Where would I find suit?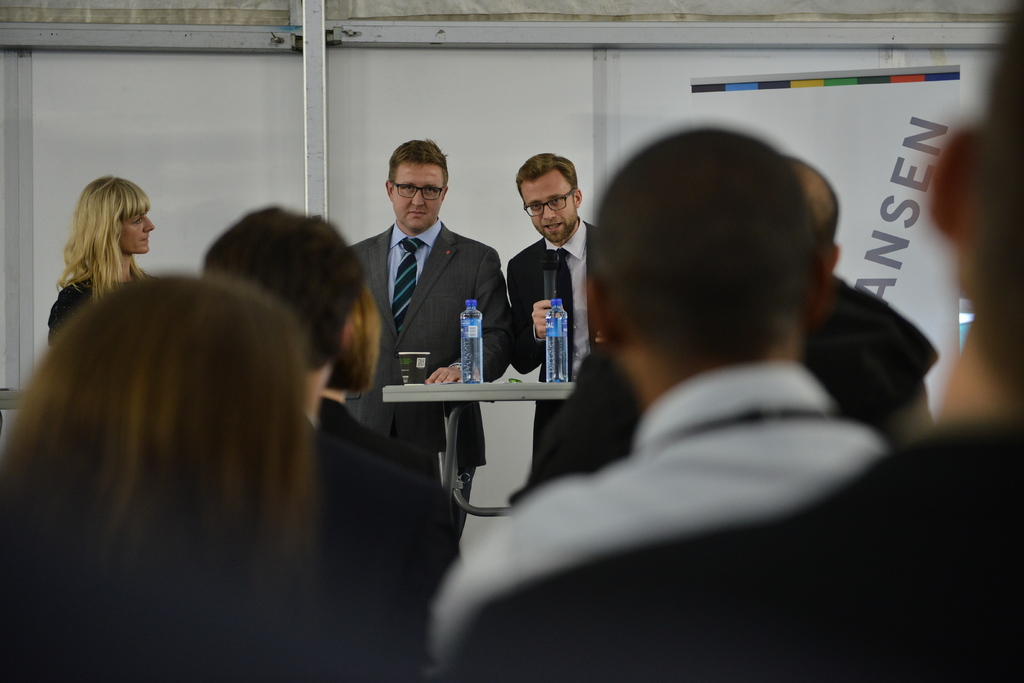
At (509, 220, 594, 465).
